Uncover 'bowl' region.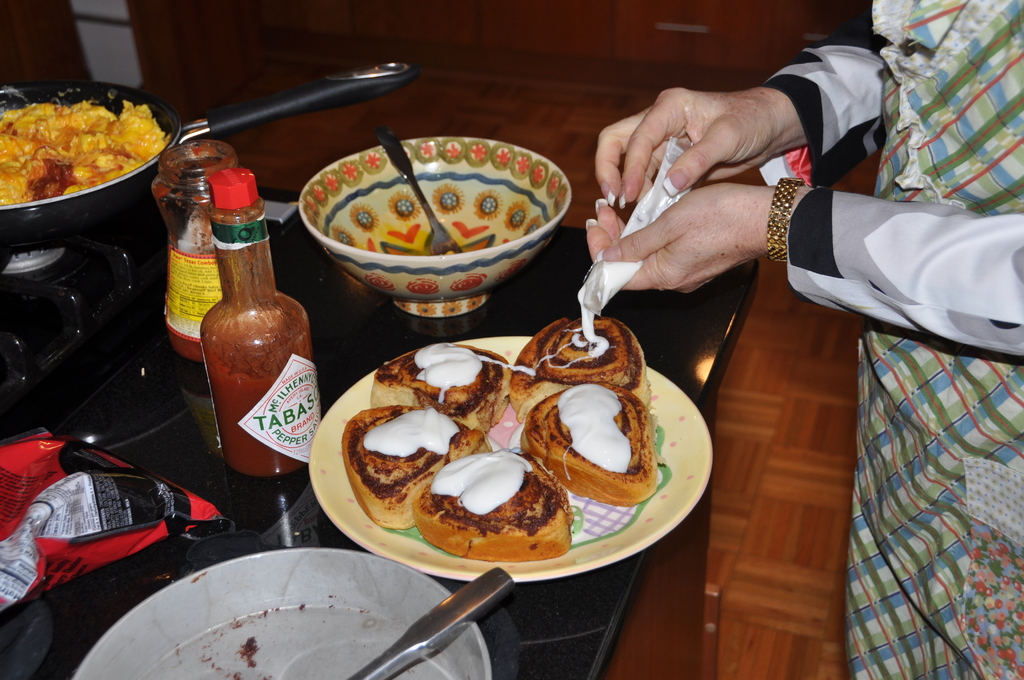
Uncovered: (285, 143, 589, 308).
